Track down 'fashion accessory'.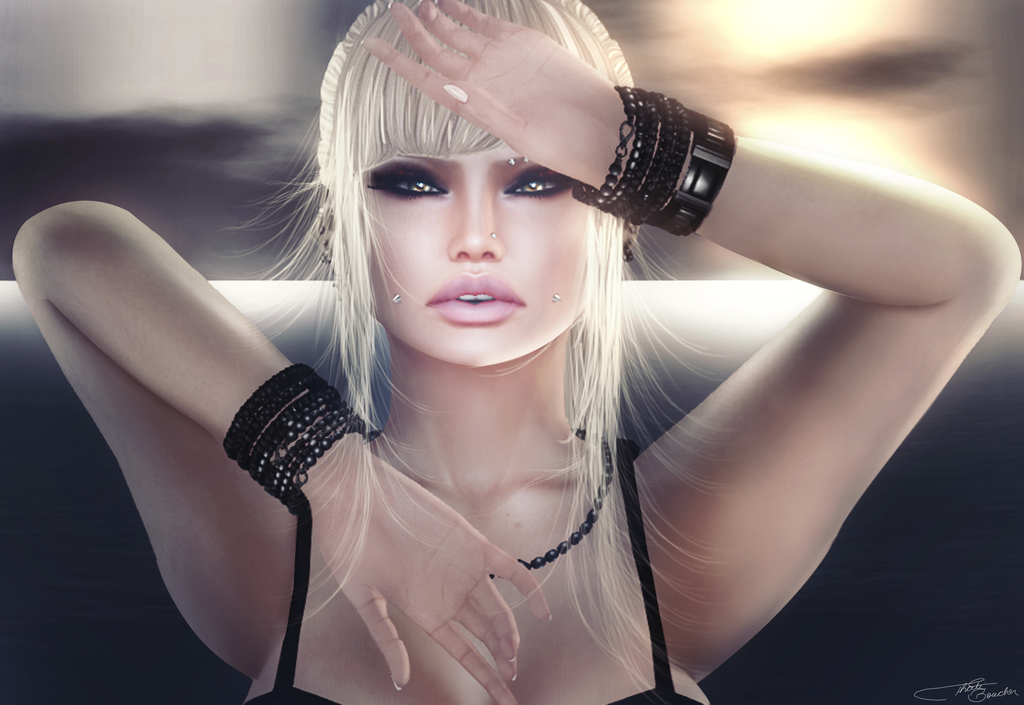
Tracked to x1=486, y1=428, x2=610, y2=582.
